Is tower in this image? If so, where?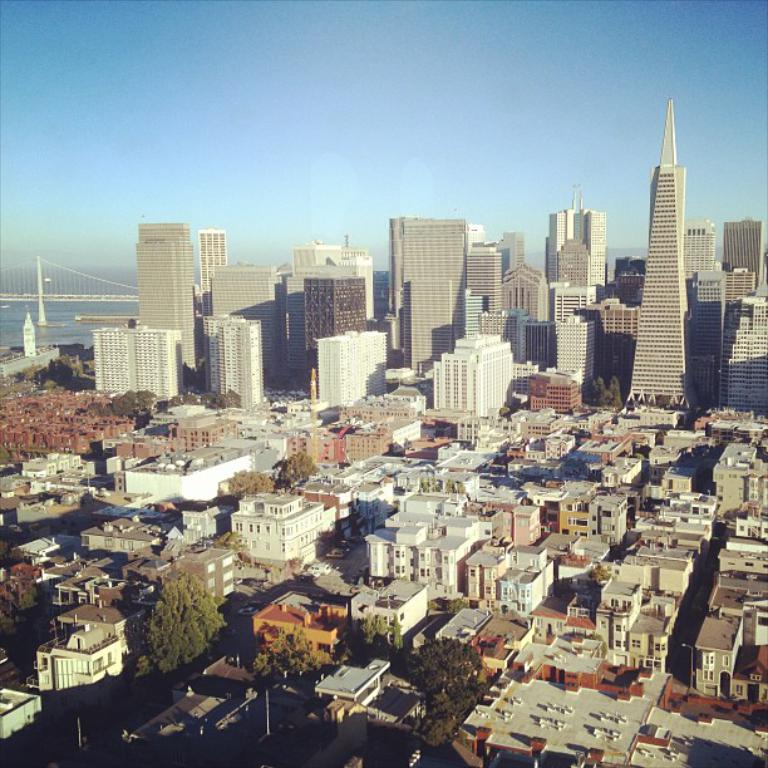
Yes, at <region>304, 277, 364, 378</region>.
